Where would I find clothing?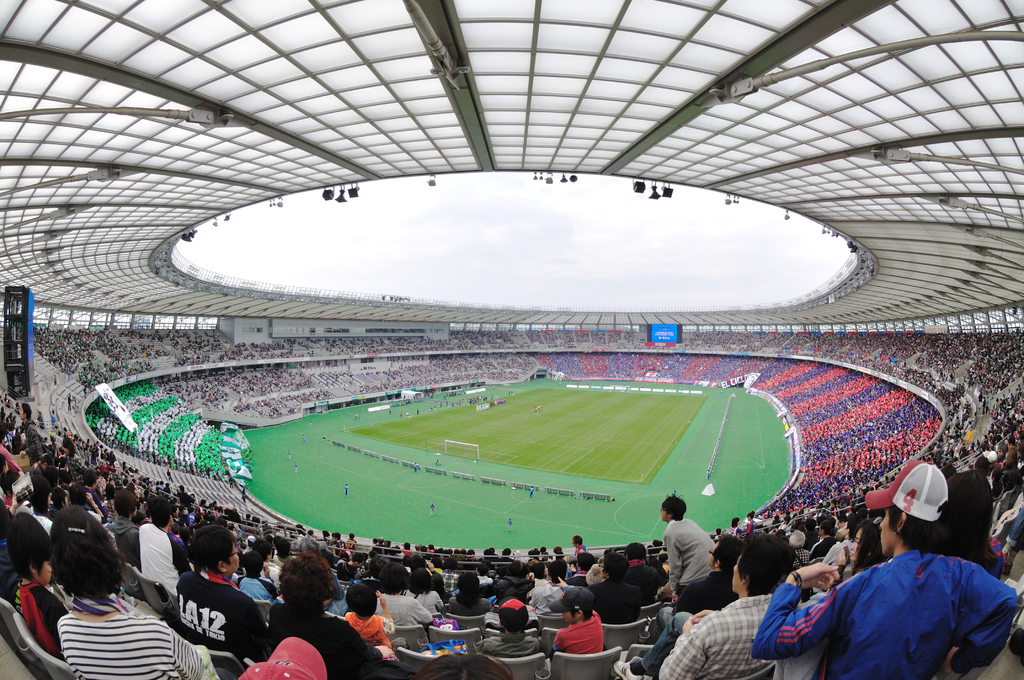
At [left=371, top=659, right=417, bottom=679].
